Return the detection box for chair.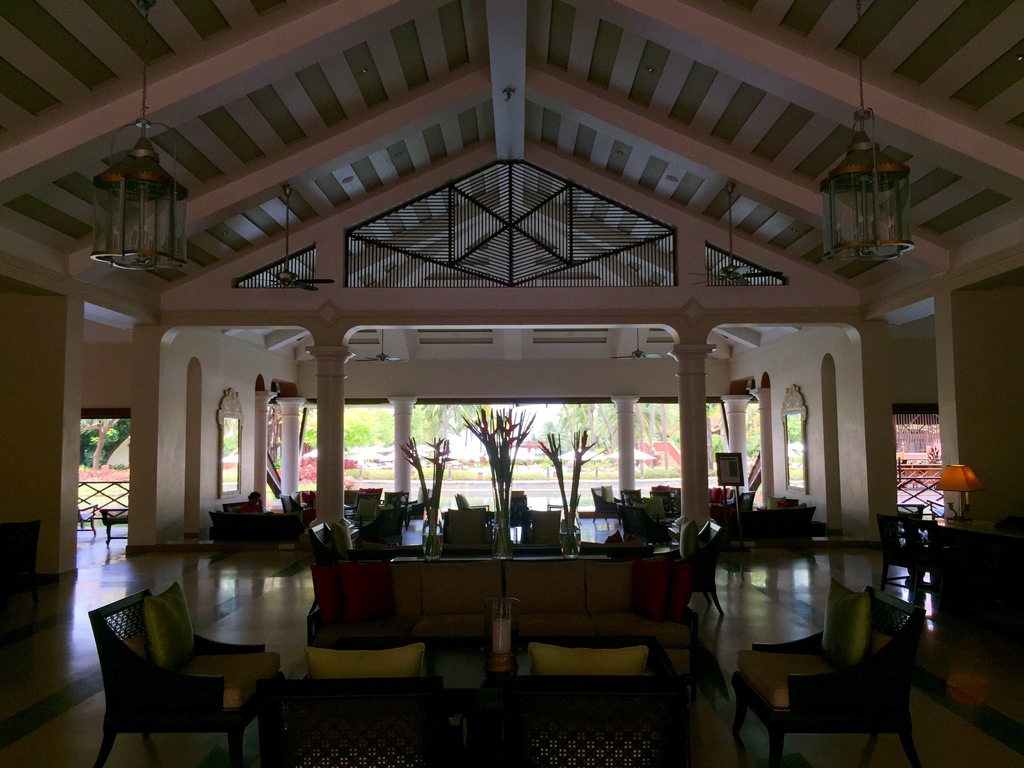
[587, 485, 627, 522].
